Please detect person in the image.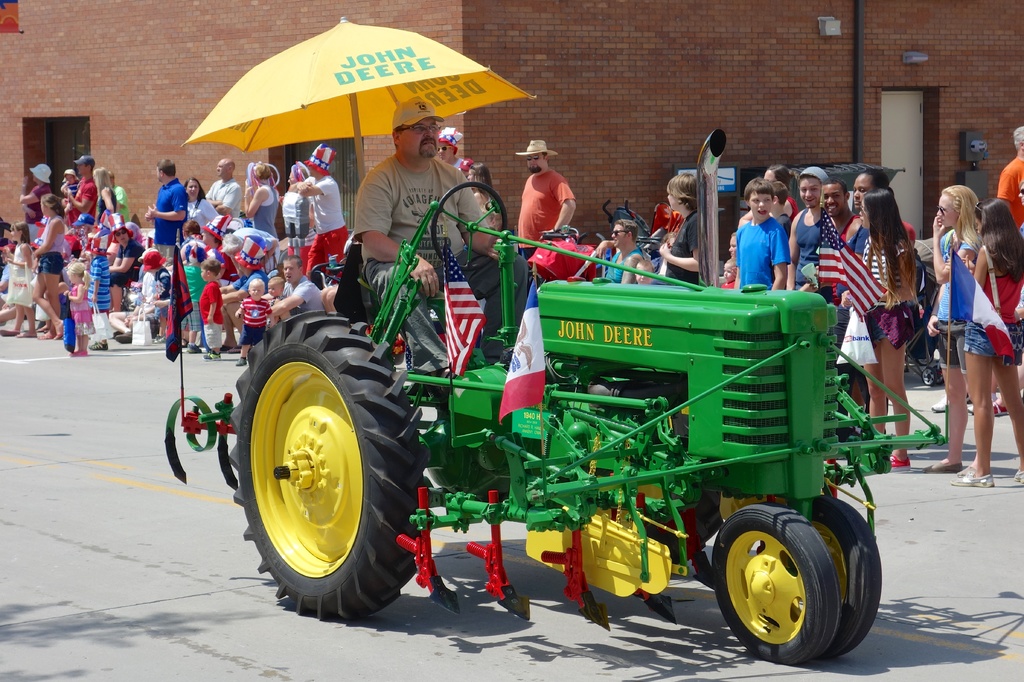
[left=919, top=177, right=982, bottom=476].
